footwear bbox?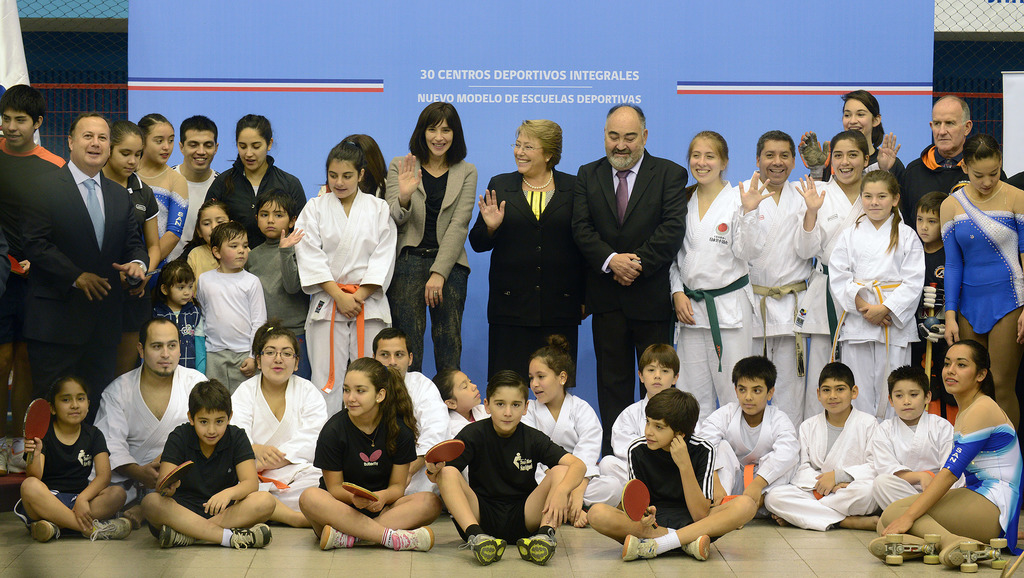
(6,449,33,475)
